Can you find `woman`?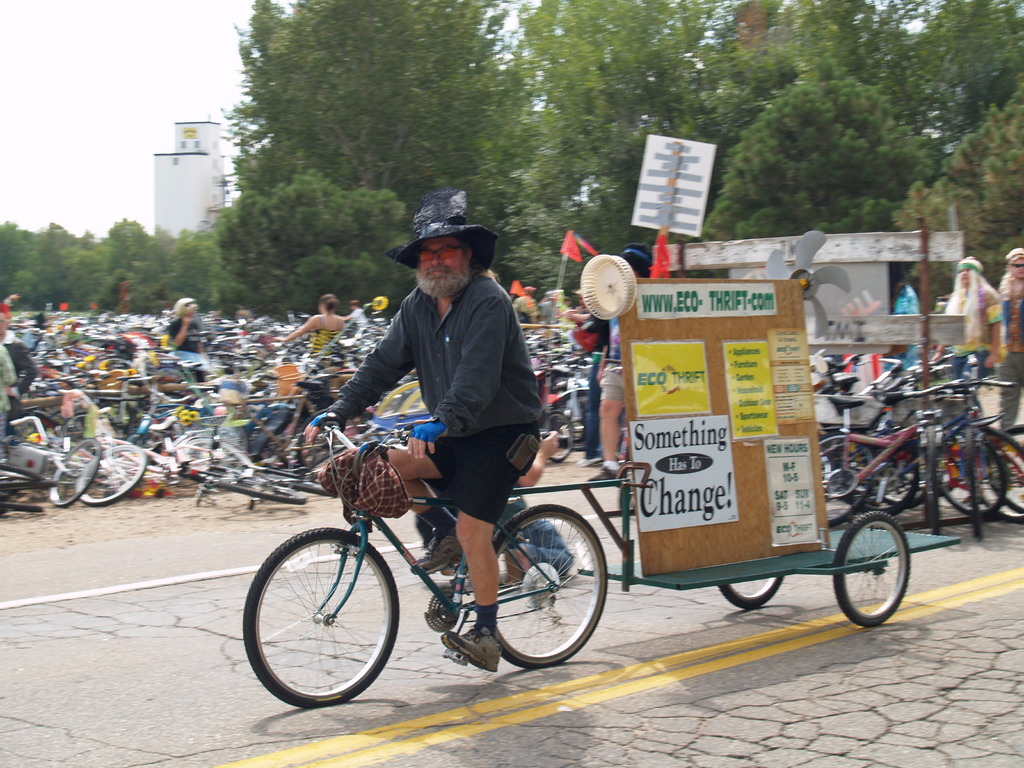
Yes, bounding box: 284 292 344 362.
